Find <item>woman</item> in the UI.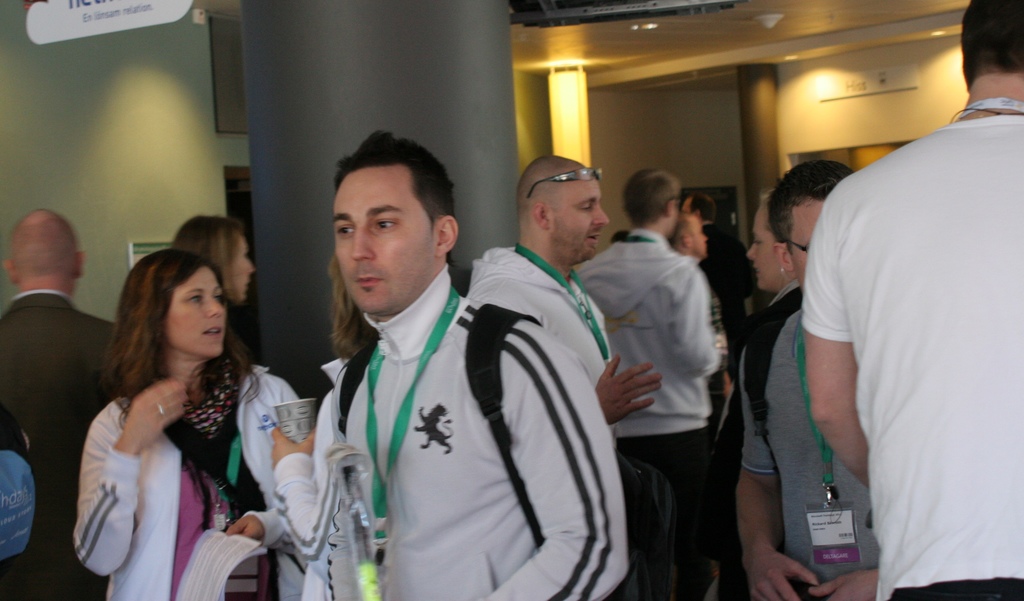
UI element at [71,223,289,591].
